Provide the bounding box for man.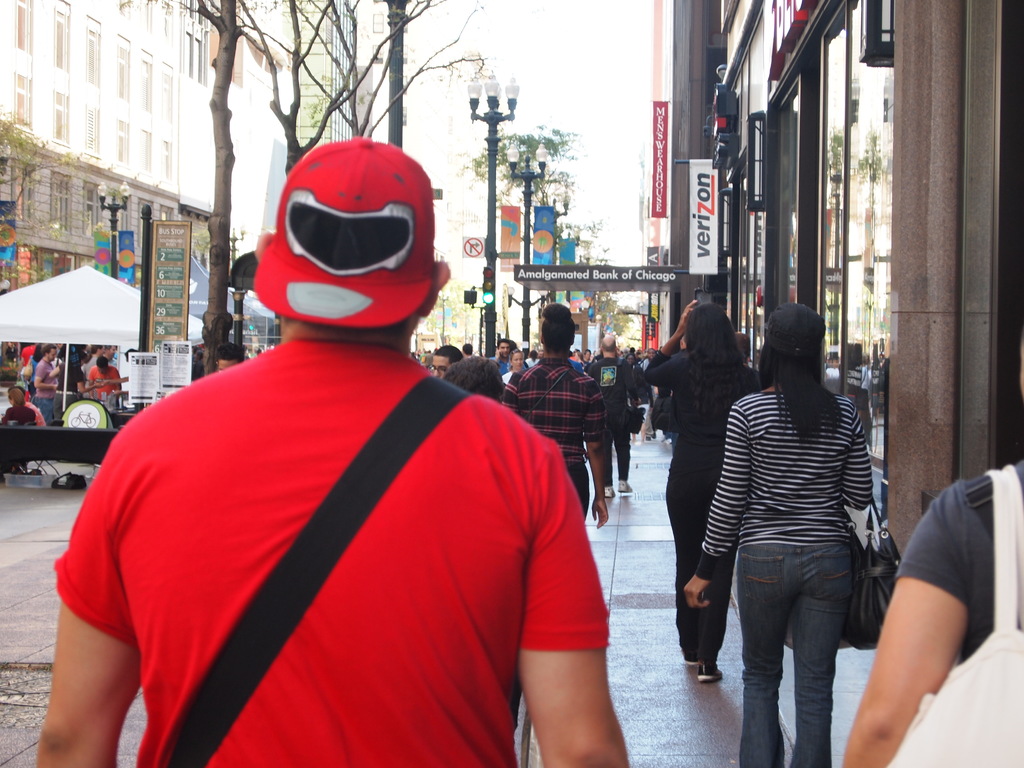
left=34, top=344, right=60, bottom=420.
